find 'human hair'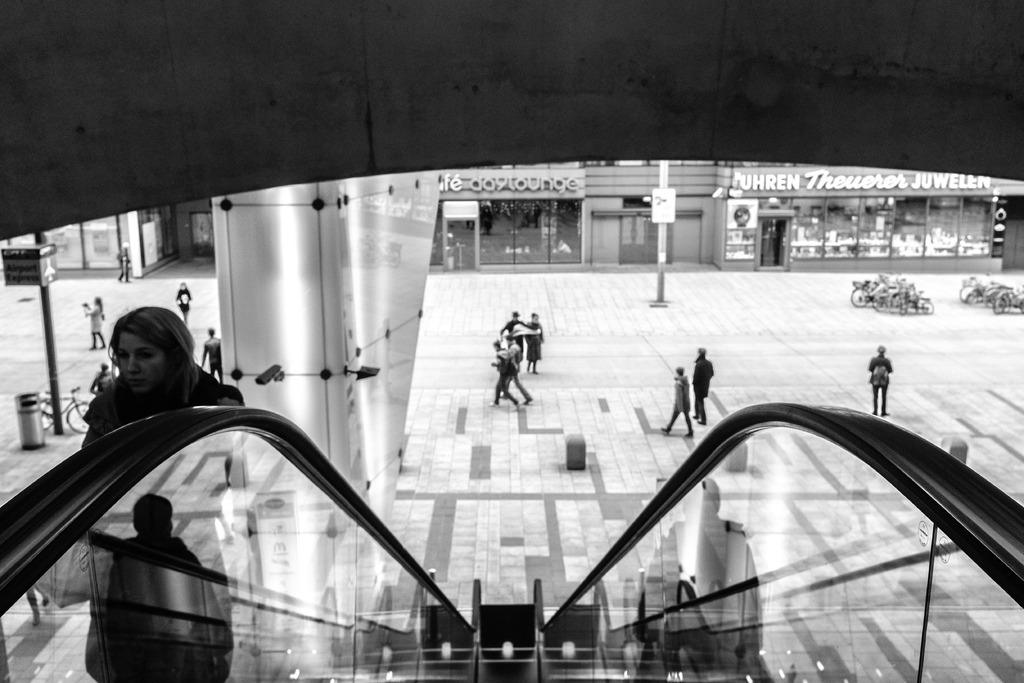
(left=133, top=494, right=176, bottom=533)
